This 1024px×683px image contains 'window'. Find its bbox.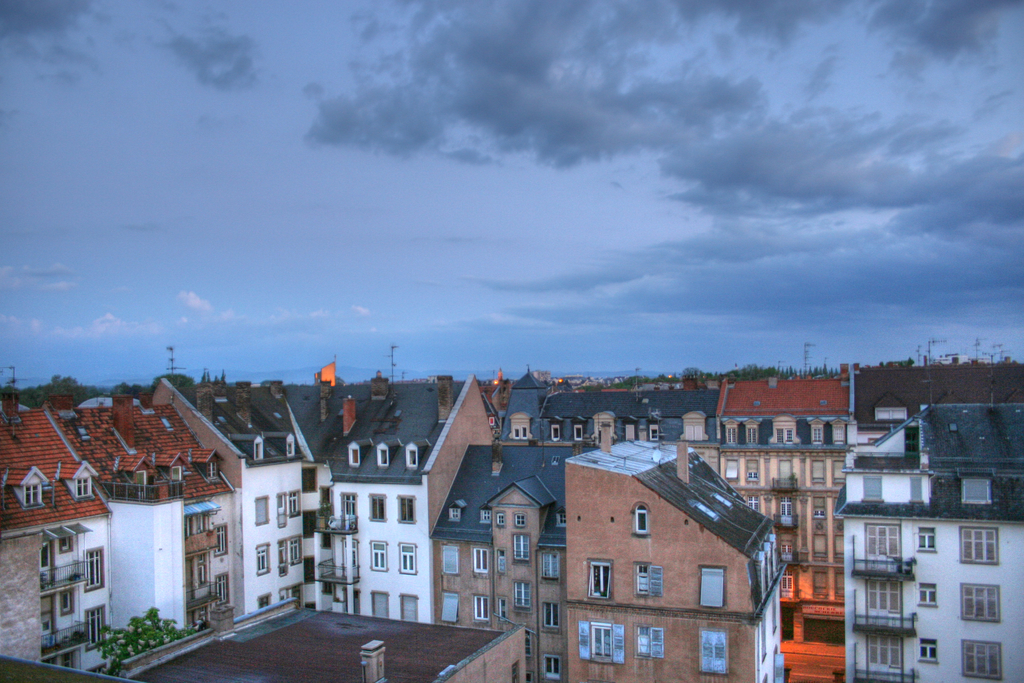
{"left": 584, "top": 559, "right": 608, "bottom": 602}.
